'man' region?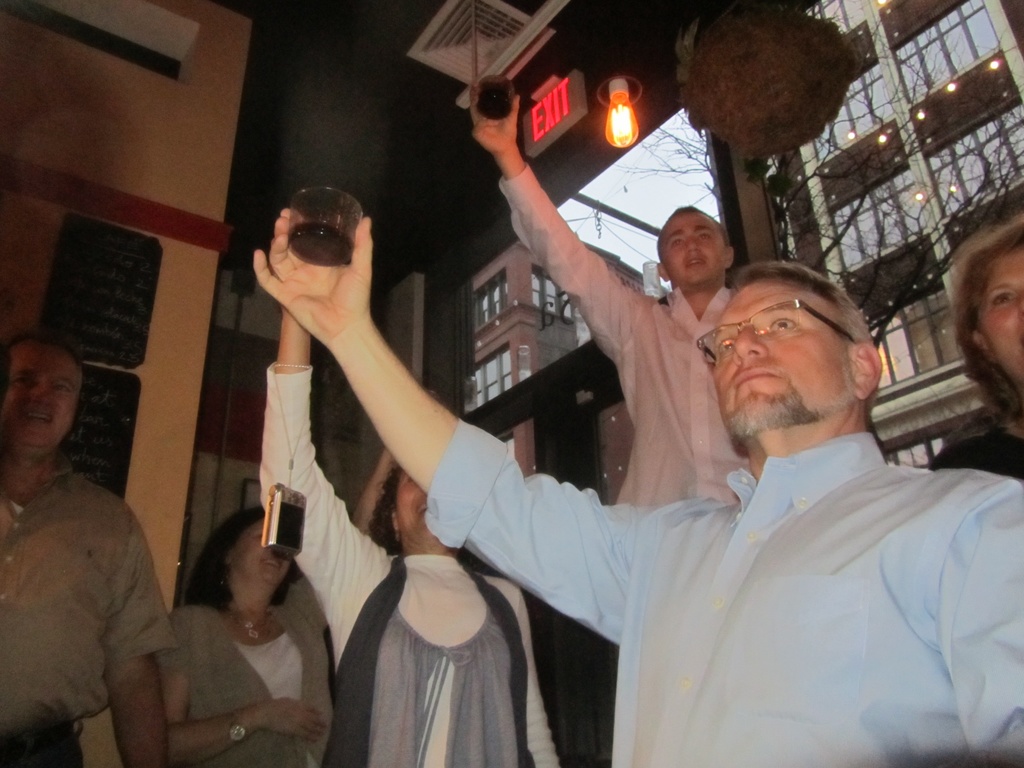
left=266, top=111, right=943, bottom=767
